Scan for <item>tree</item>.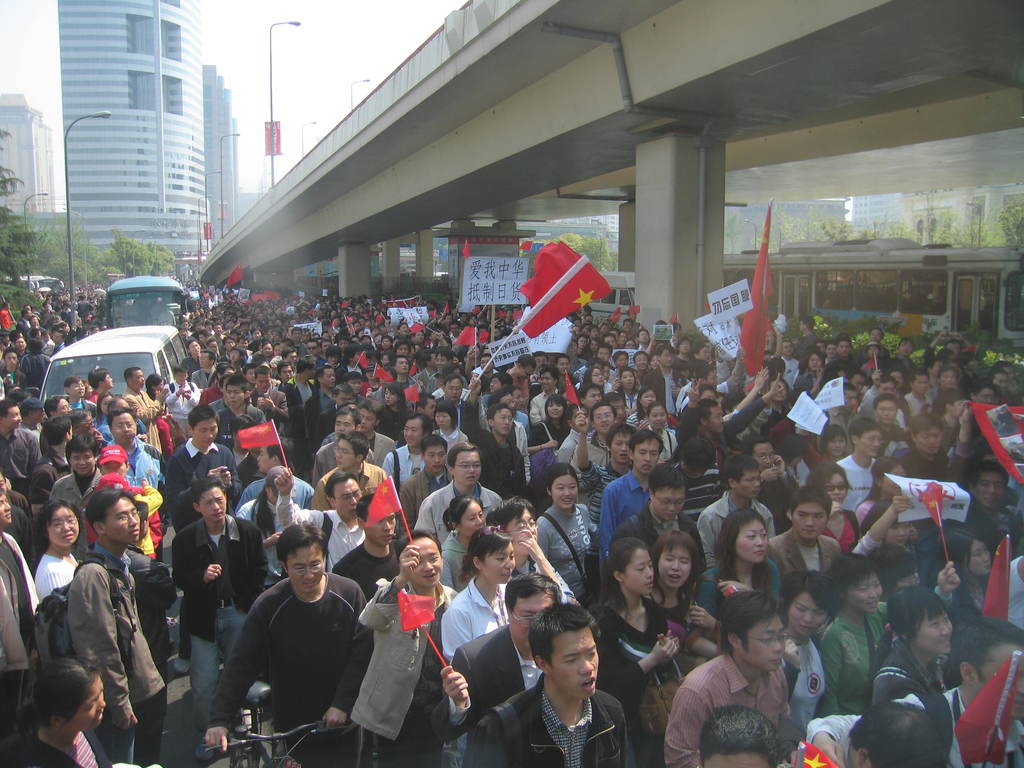
Scan result: locate(0, 125, 177, 308).
